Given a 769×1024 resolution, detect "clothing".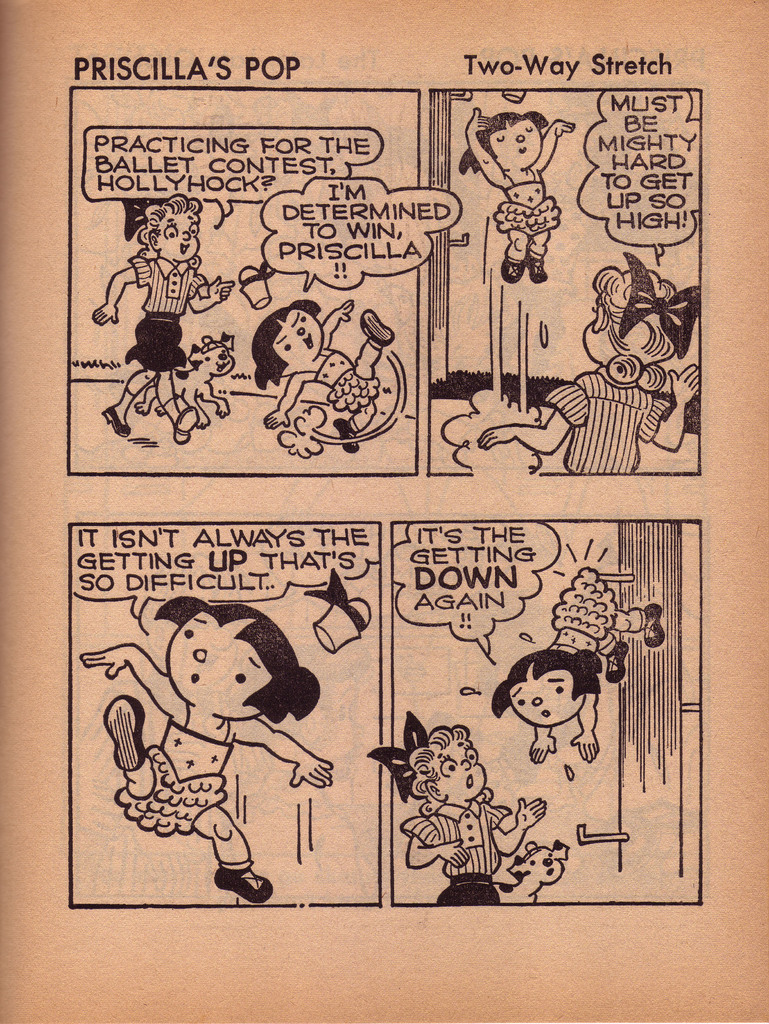
323:346:379:417.
